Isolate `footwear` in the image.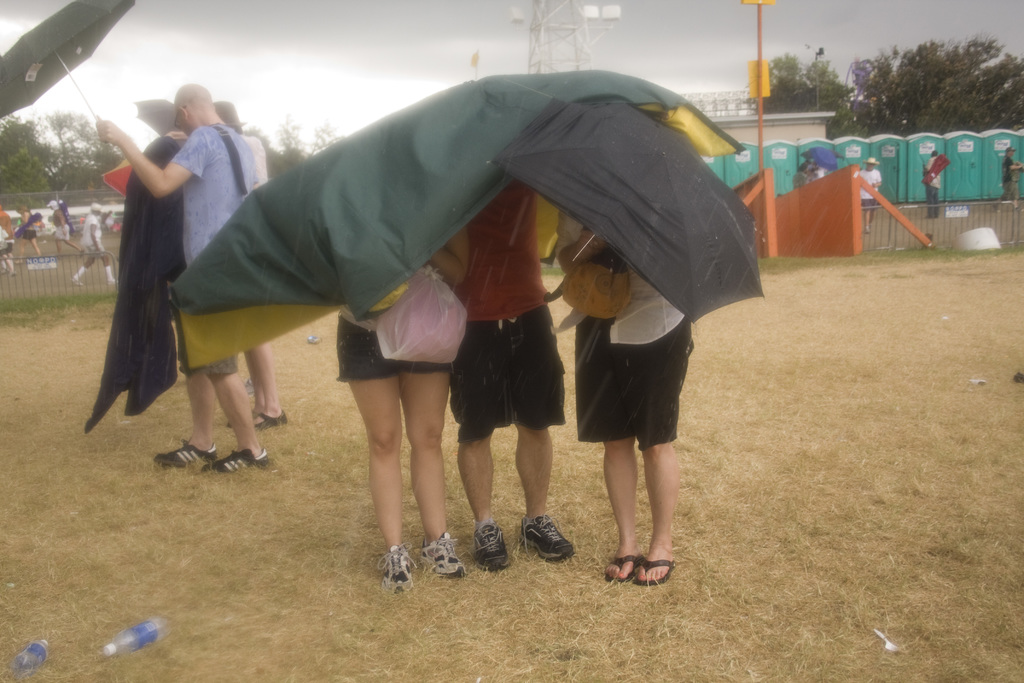
Isolated region: 197,447,273,478.
